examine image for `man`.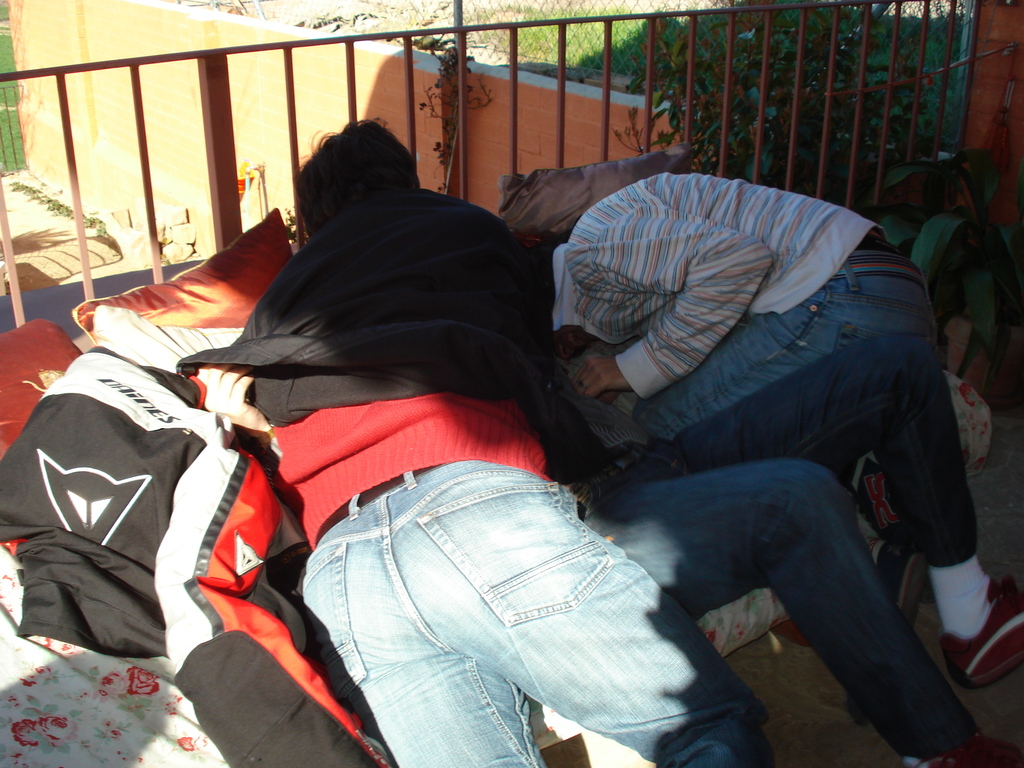
Examination result: bbox=[193, 330, 1007, 767].
